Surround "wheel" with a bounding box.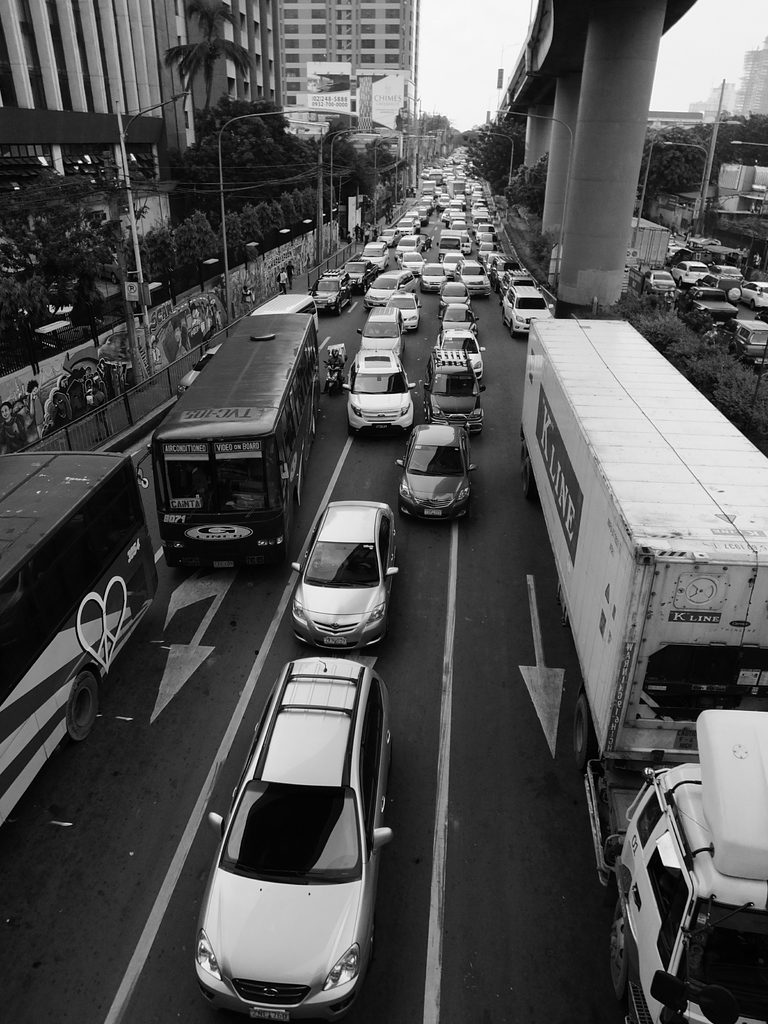
locate(574, 697, 588, 767).
